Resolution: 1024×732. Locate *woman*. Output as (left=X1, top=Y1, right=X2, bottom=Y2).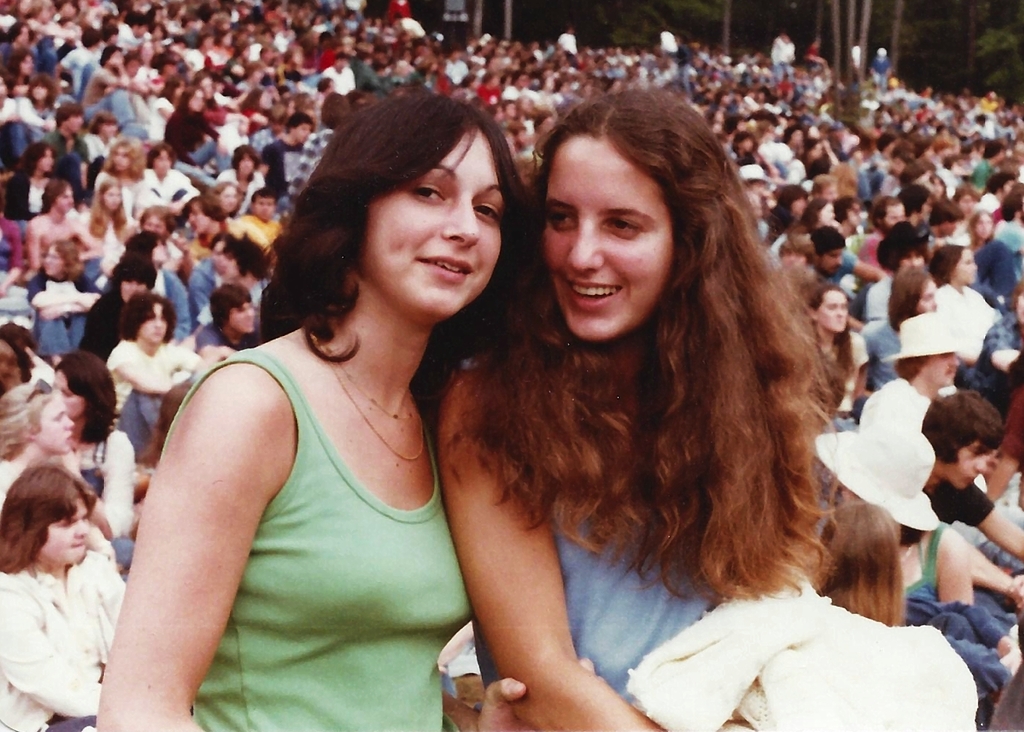
(left=2, top=143, right=54, bottom=223).
